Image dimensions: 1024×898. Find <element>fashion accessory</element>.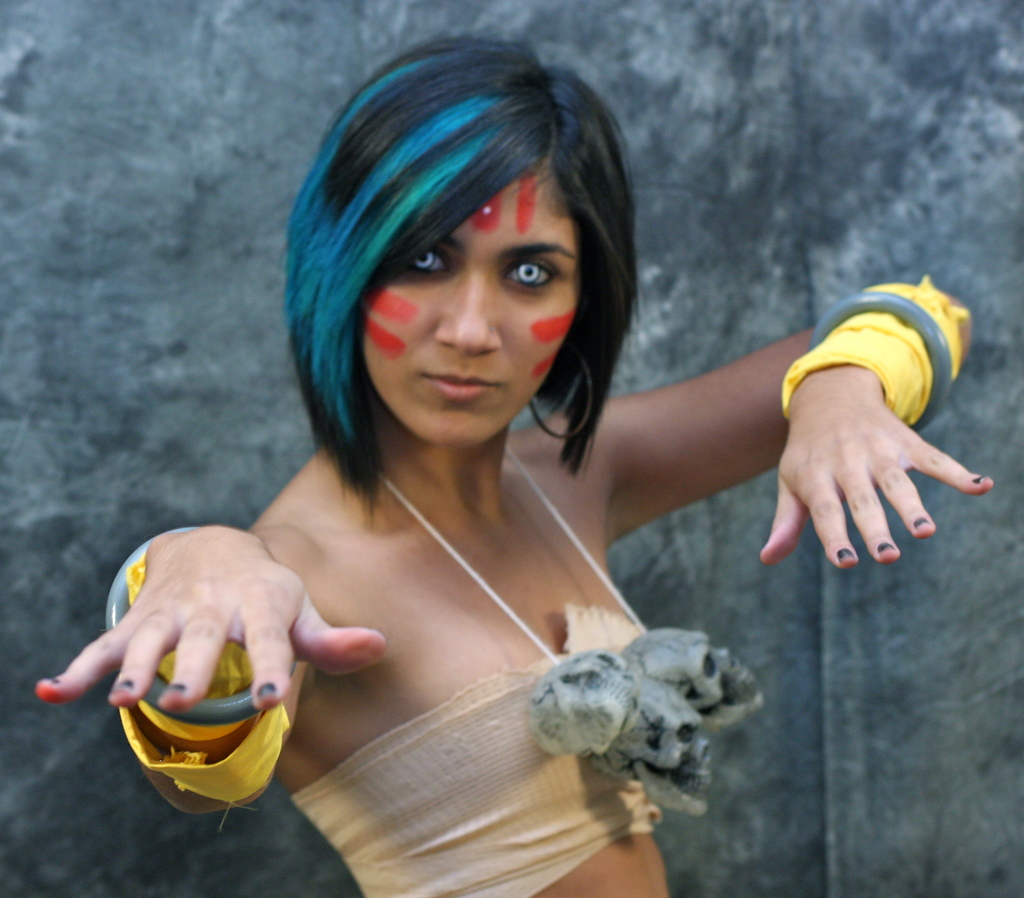
box(804, 287, 952, 436).
